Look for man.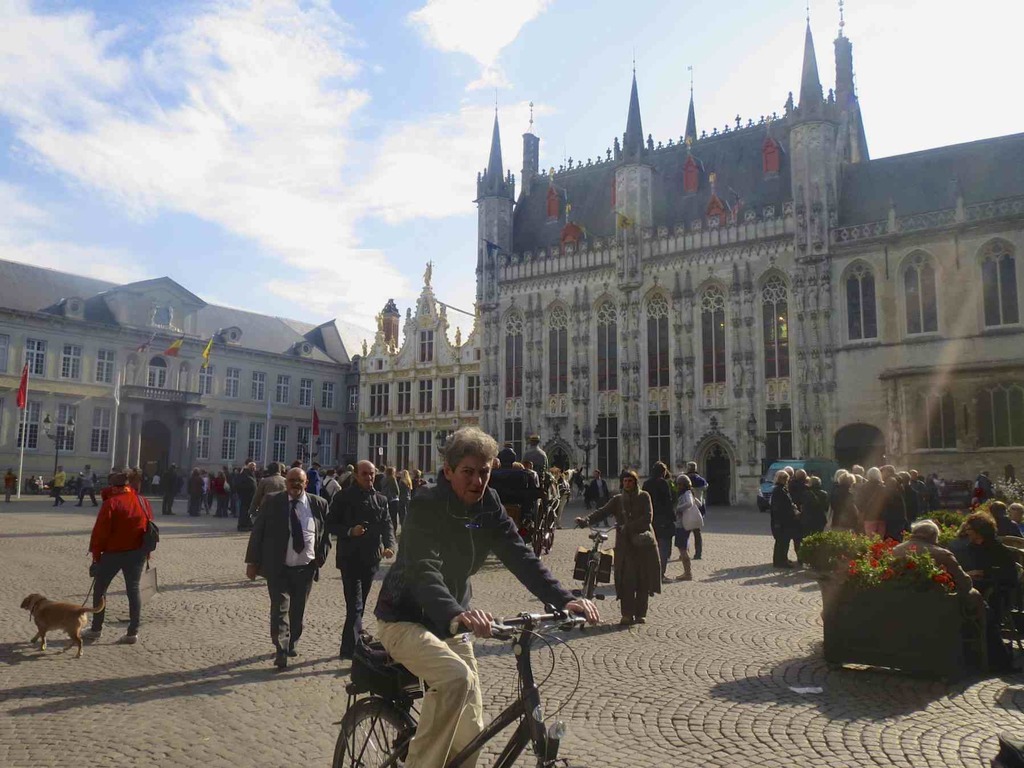
Found: bbox=[52, 463, 66, 507].
